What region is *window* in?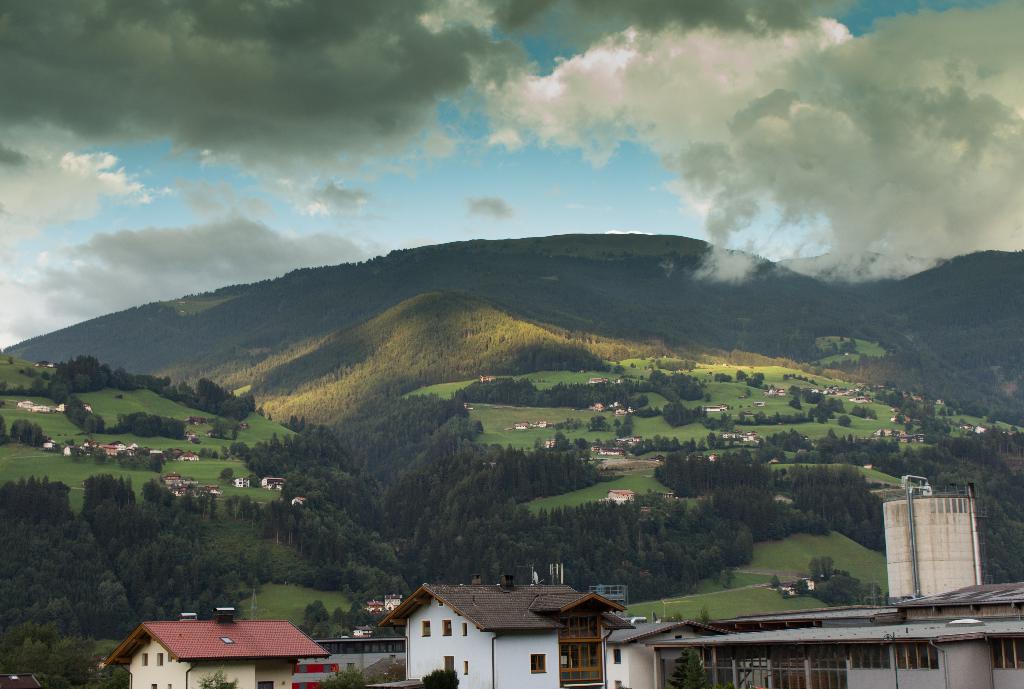
151/683/160/688.
